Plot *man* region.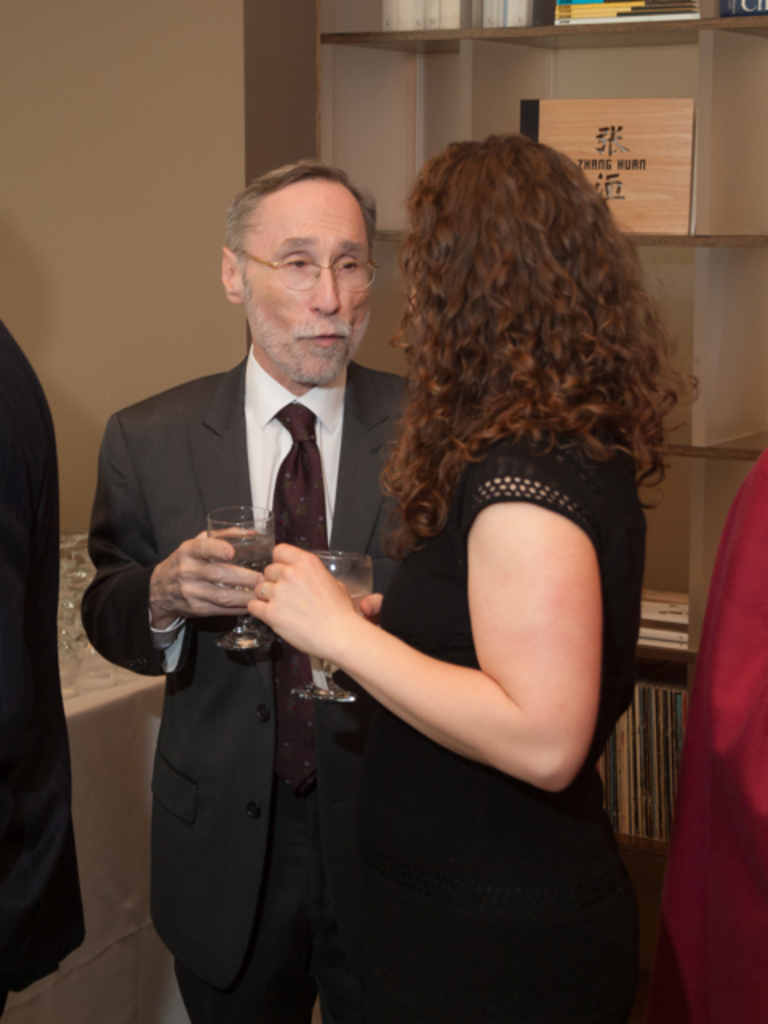
Plotted at {"left": 667, "top": 443, "right": 766, "bottom": 1022}.
